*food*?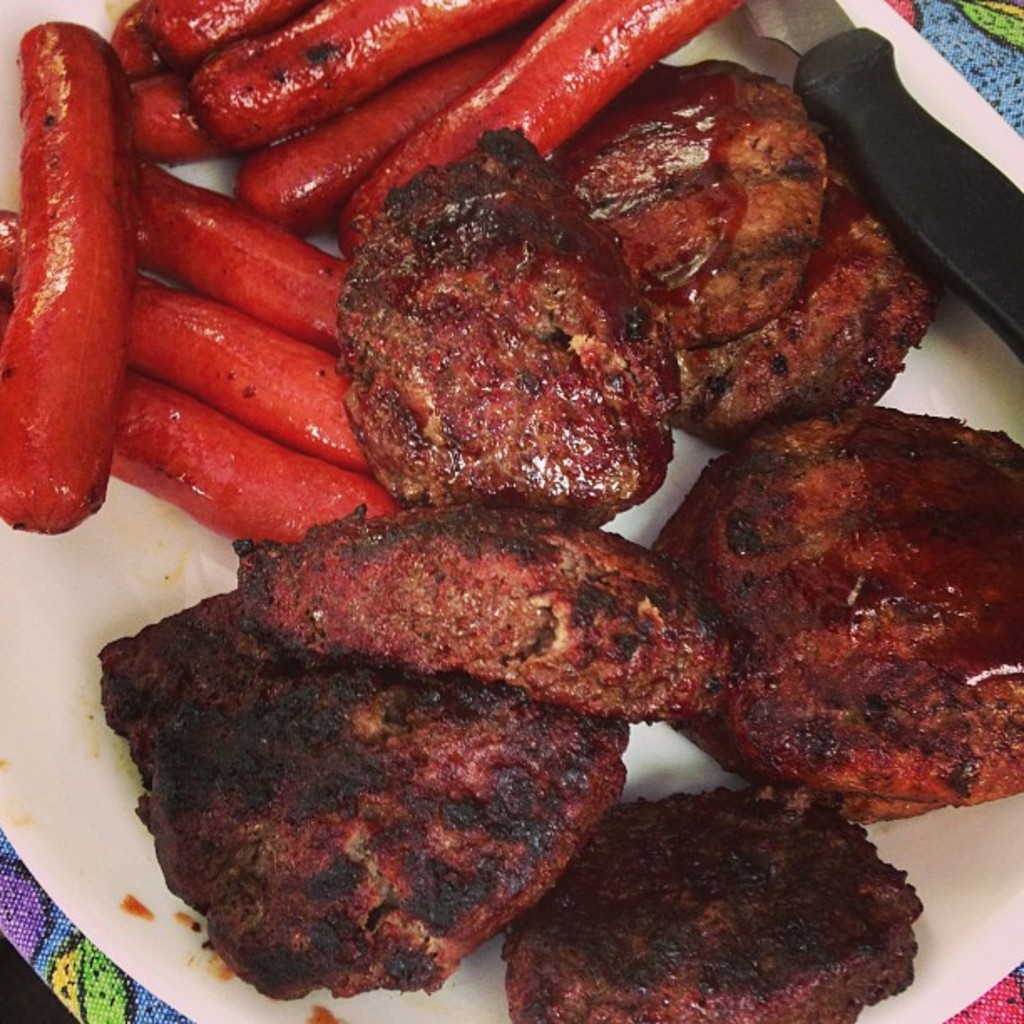
x1=346 y1=139 x2=669 y2=527
